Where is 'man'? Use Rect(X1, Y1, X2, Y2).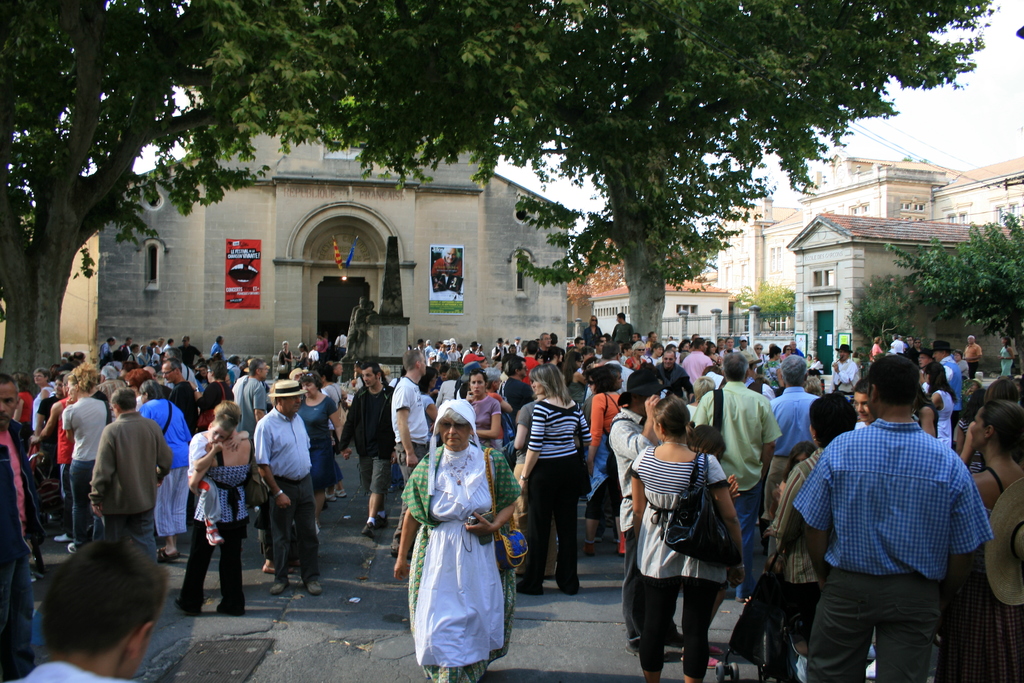
Rect(778, 348, 987, 670).
